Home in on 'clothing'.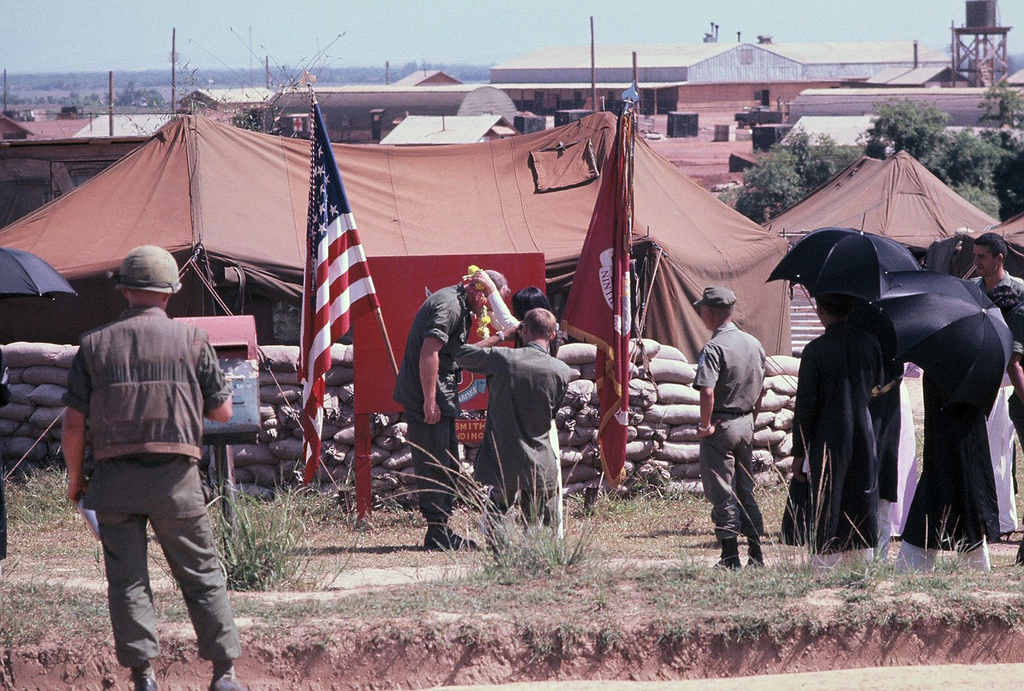
Homed in at [x1=49, y1=246, x2=250, y2=658].
